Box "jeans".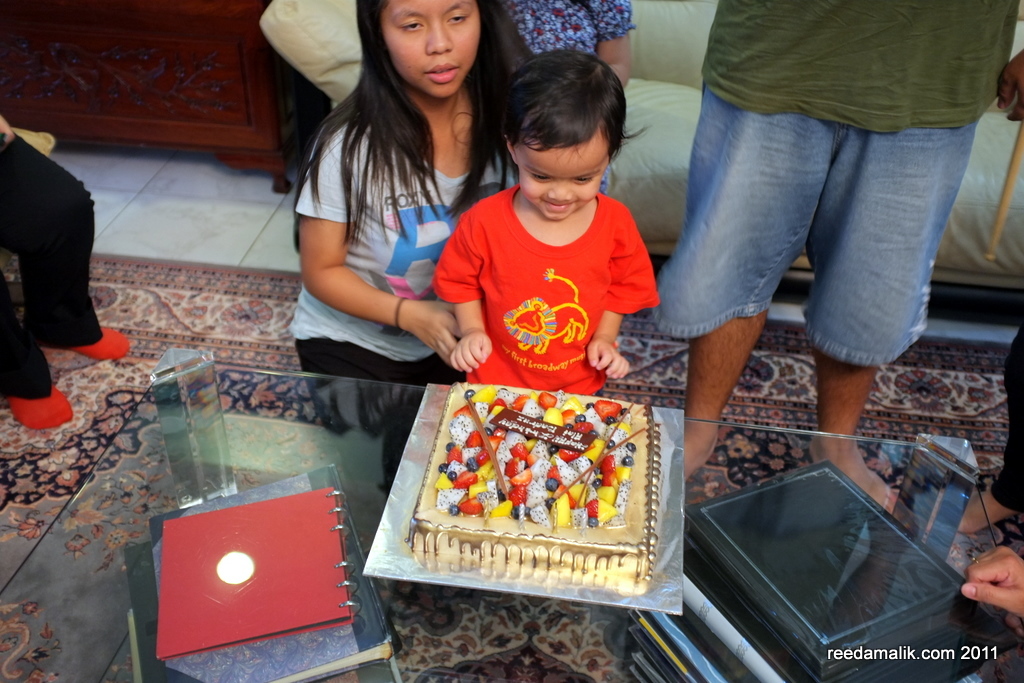
652:85:974:364.
